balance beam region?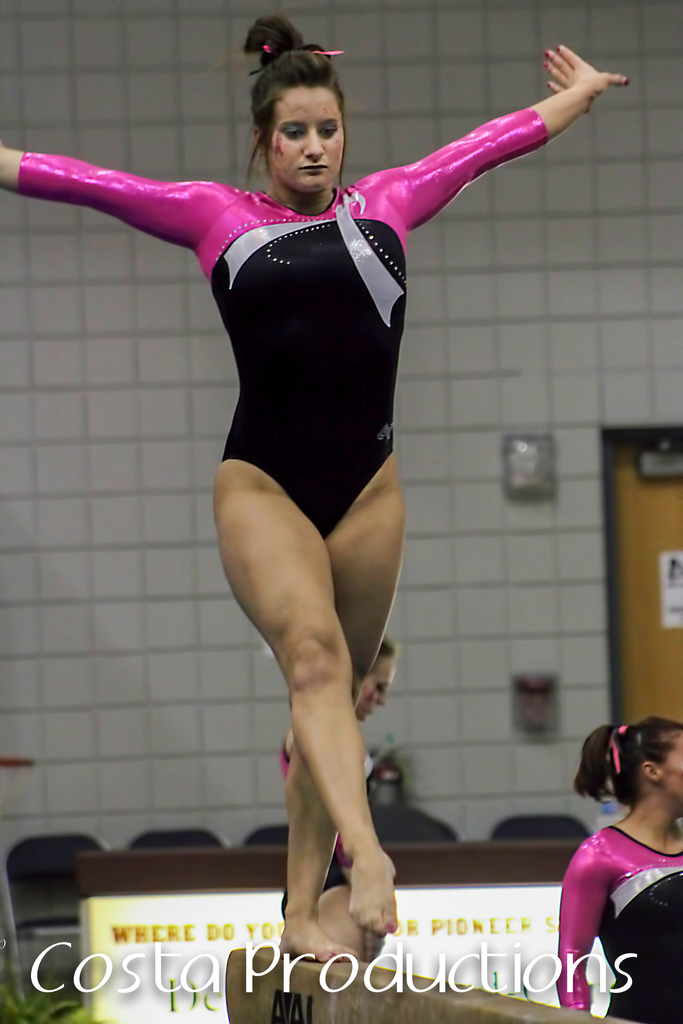
[x1=224, y1=940, x2=630, y2=1023]
